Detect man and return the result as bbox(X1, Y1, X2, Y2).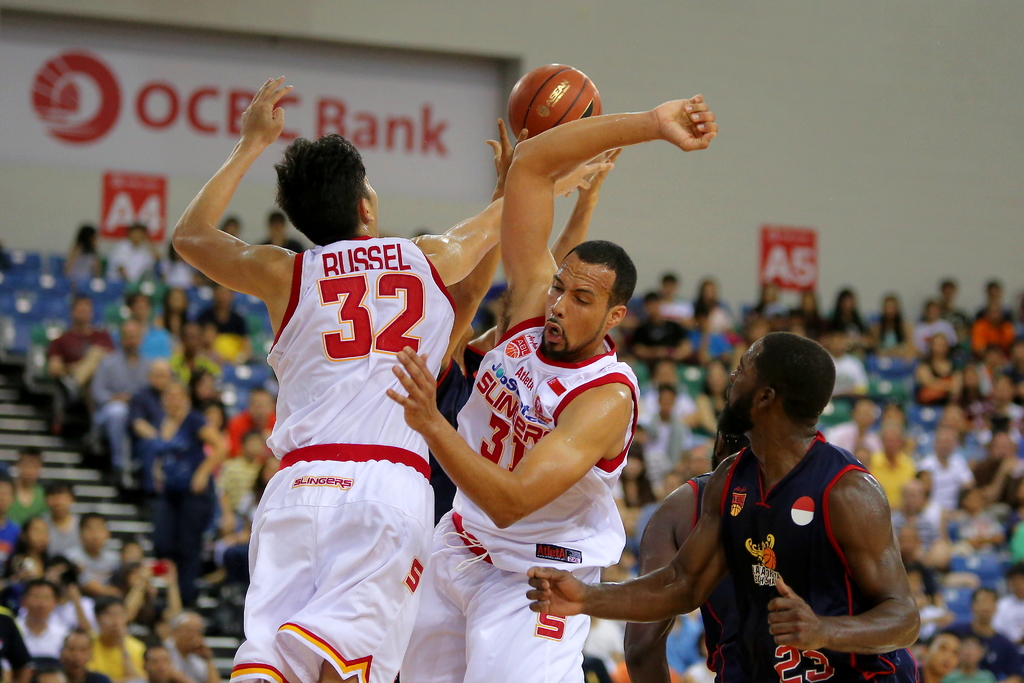
bbox(127, 646, 191, 682).
